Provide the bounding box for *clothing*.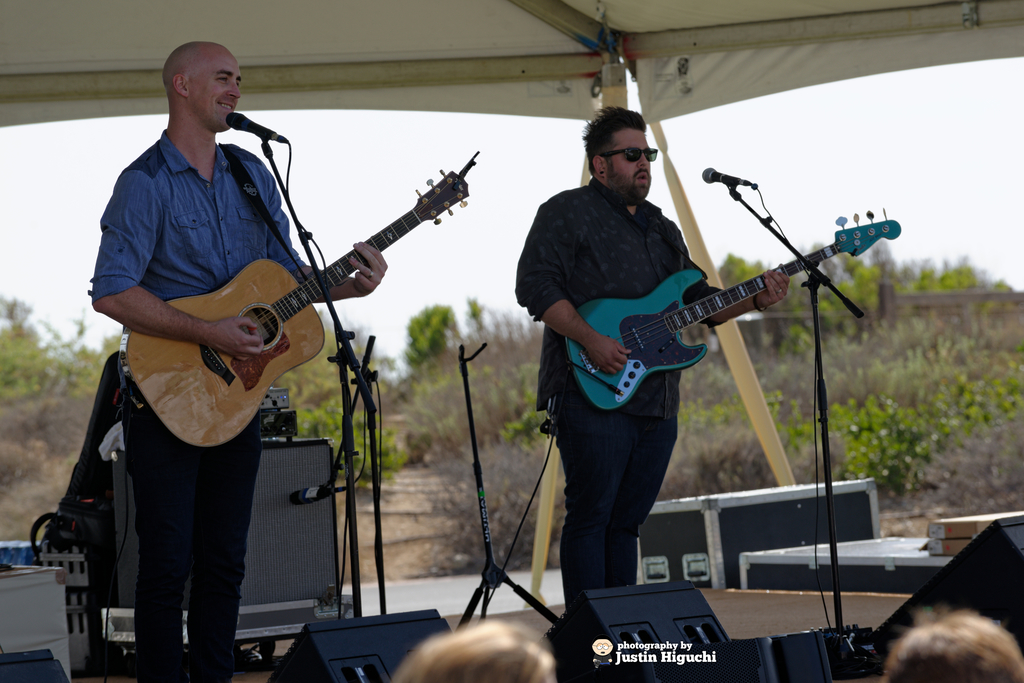
<region>92, 126, 305, 682</region>.
